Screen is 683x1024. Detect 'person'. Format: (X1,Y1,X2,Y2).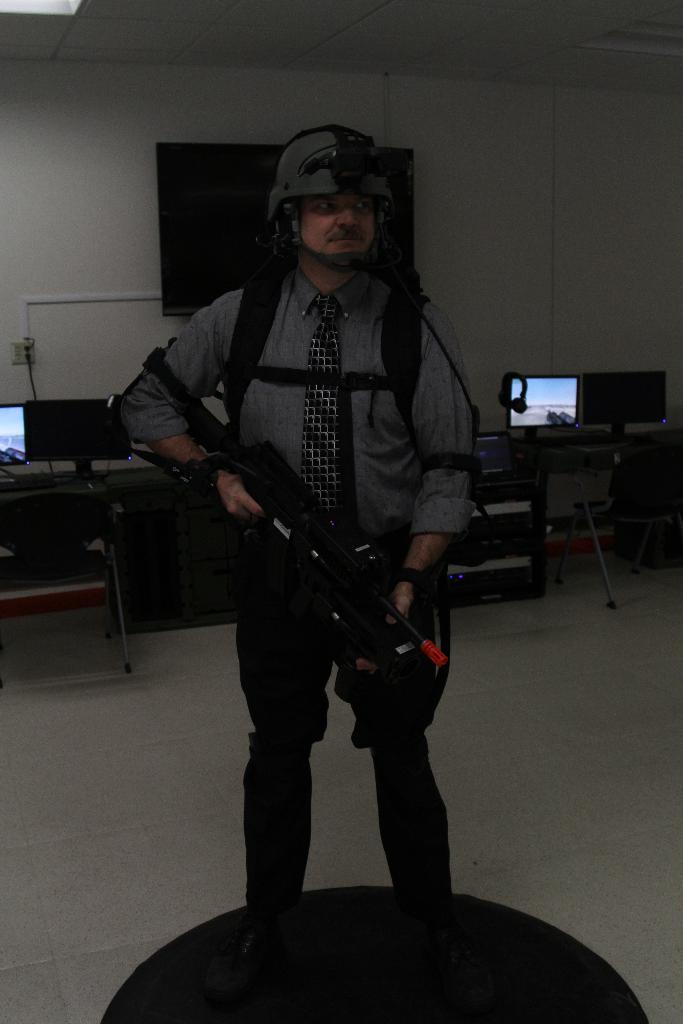
(141,109,507,996).
